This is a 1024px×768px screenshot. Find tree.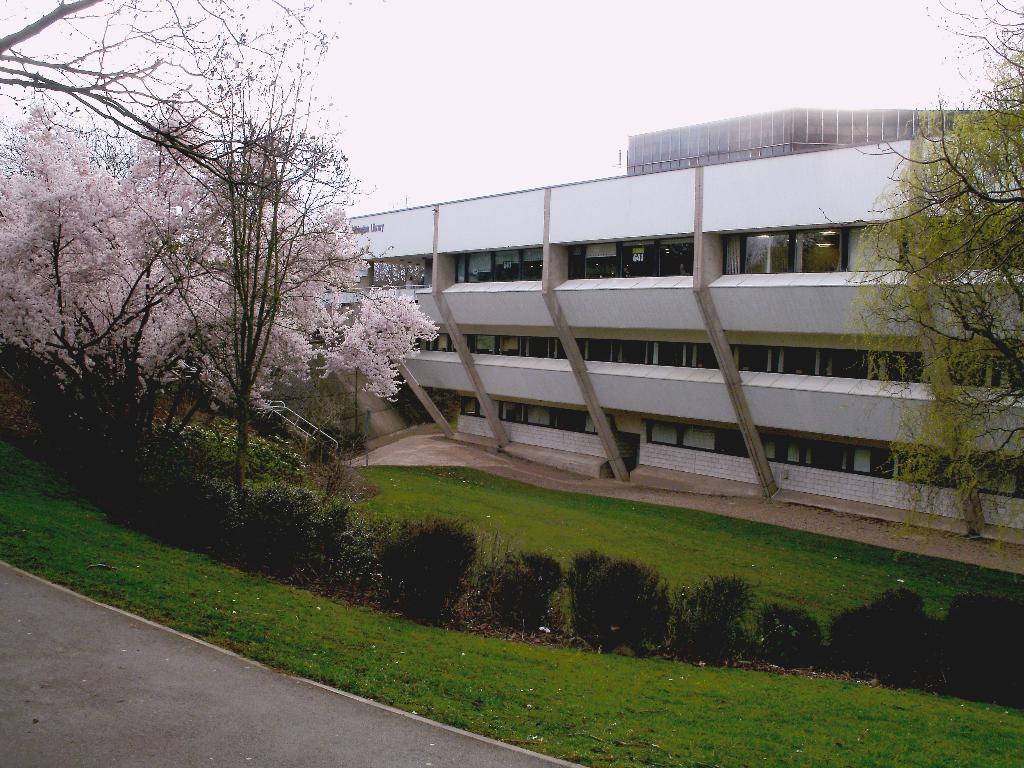
Bounding box: [x1=849, y1=63, x2=1014, y2=535].
